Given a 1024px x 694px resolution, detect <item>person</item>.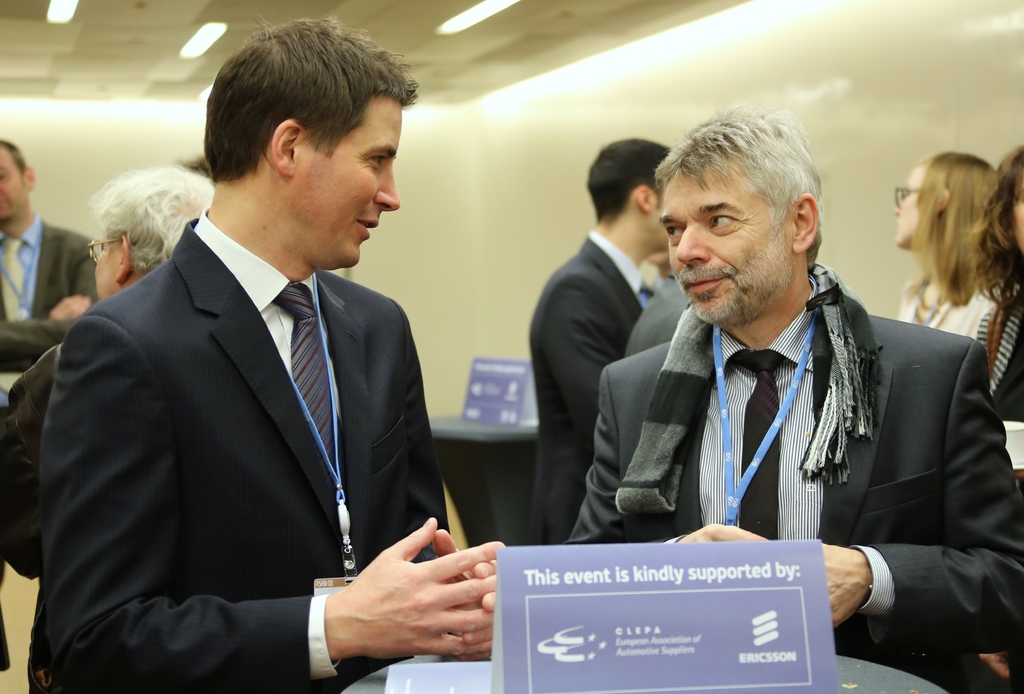
bbox(603, 118, 1007, 642).
